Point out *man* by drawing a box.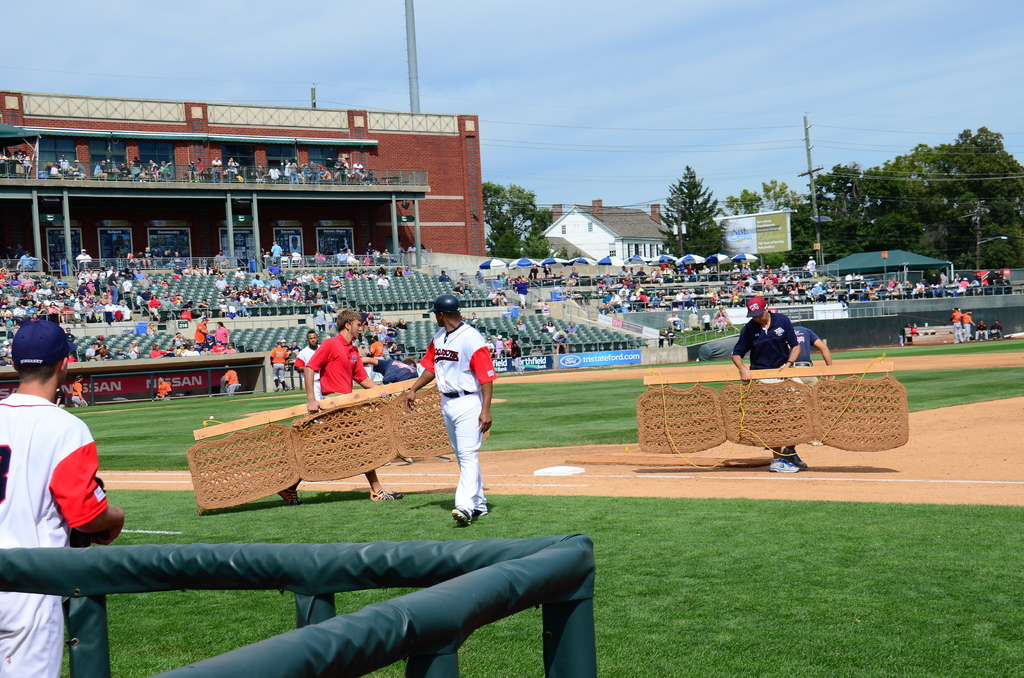
975/318/988/339.
